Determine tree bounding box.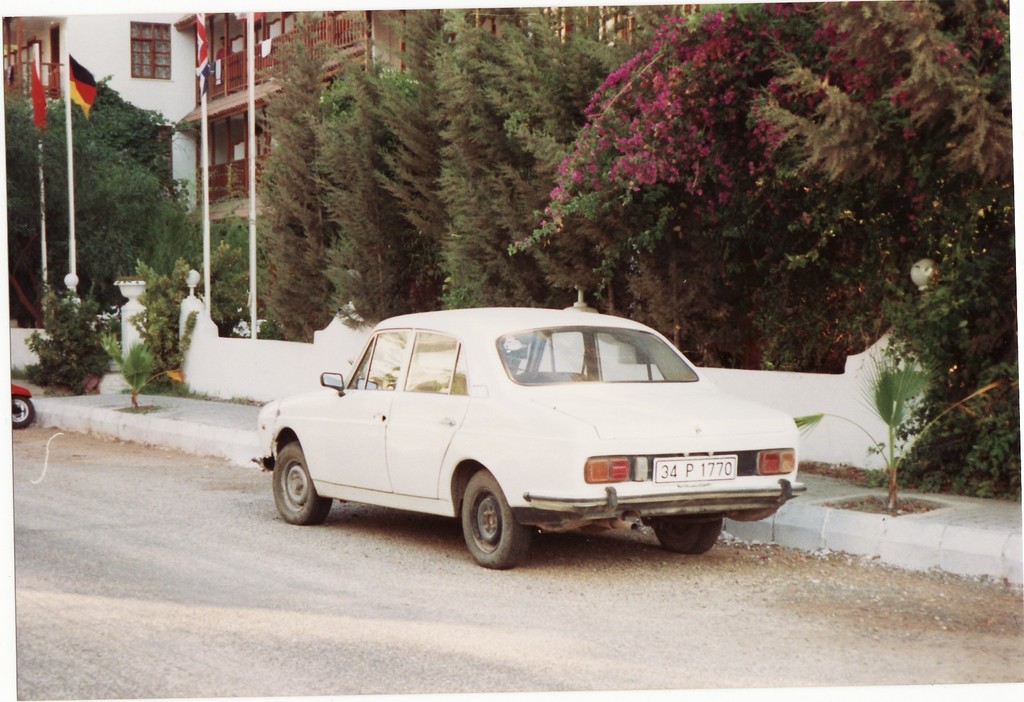
Determined: left=189, top=179, right=275, bottom=350.
